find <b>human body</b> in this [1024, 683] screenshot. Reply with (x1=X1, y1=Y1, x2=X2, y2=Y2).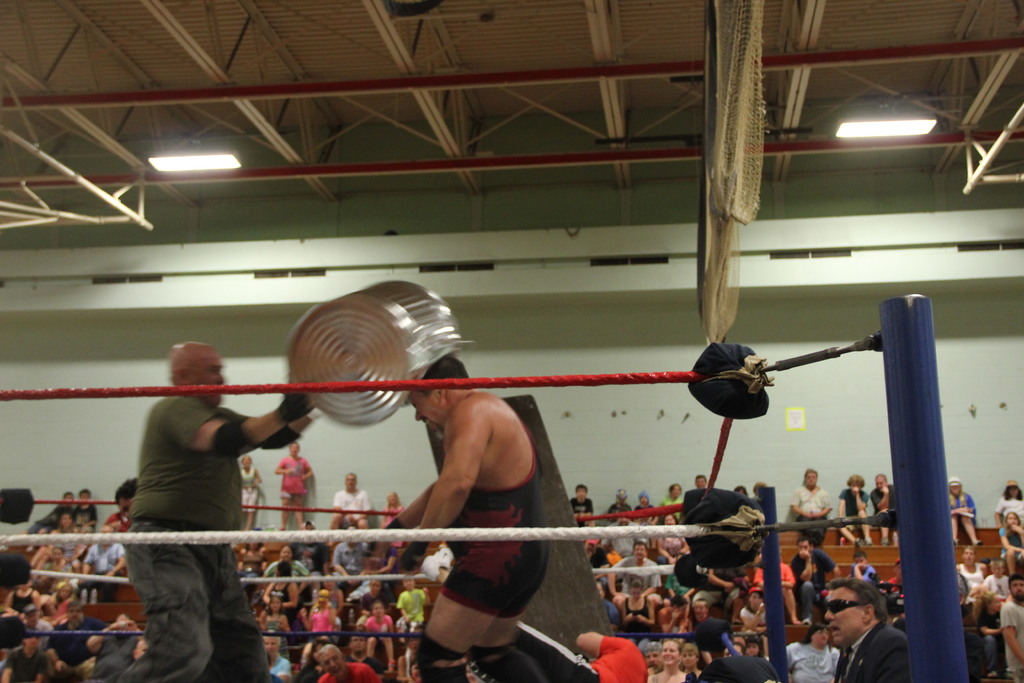
(x1=345, y1=627, x2=364, y2=665).
